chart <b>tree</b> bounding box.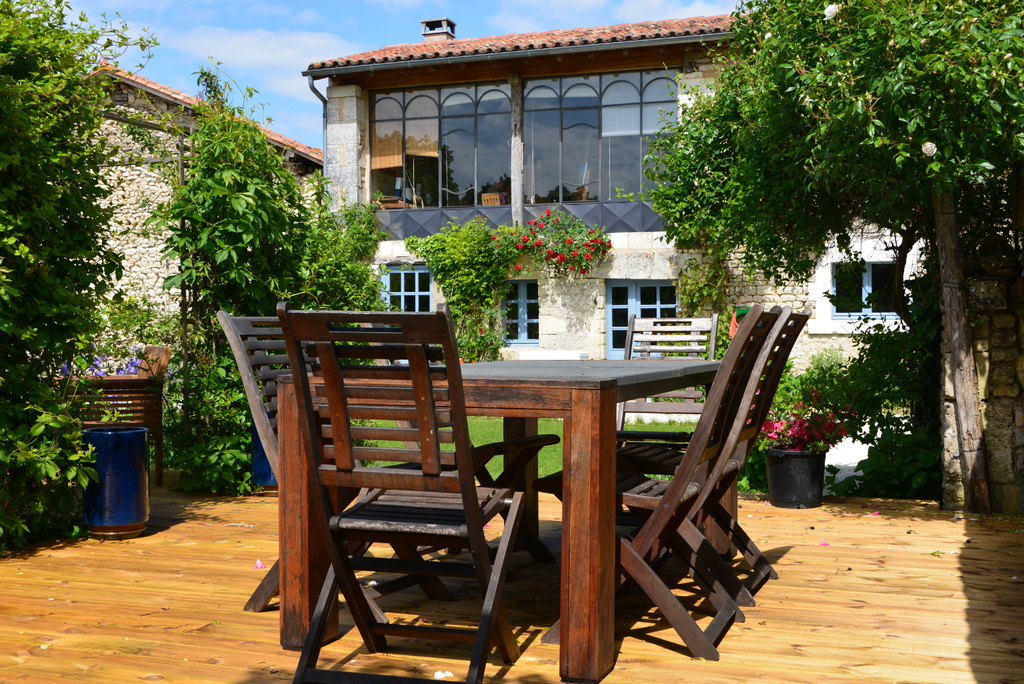
Charted: (6, 10, 173, 509).
